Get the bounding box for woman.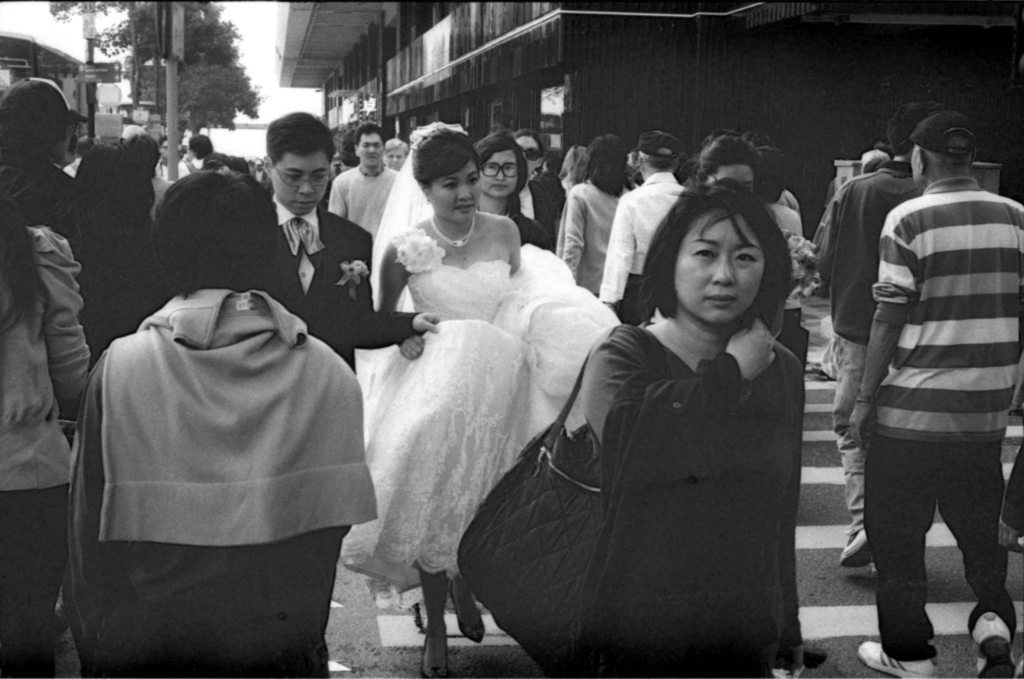
555,135,636,300.
